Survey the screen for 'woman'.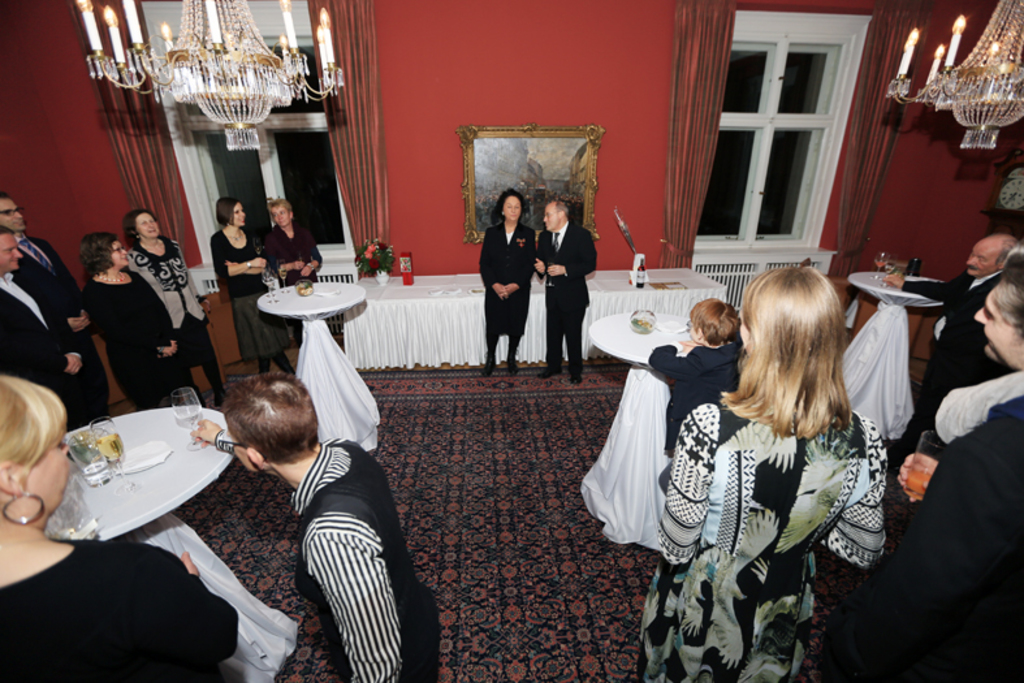
Survey found: <box>0,381,251,682</box>.
